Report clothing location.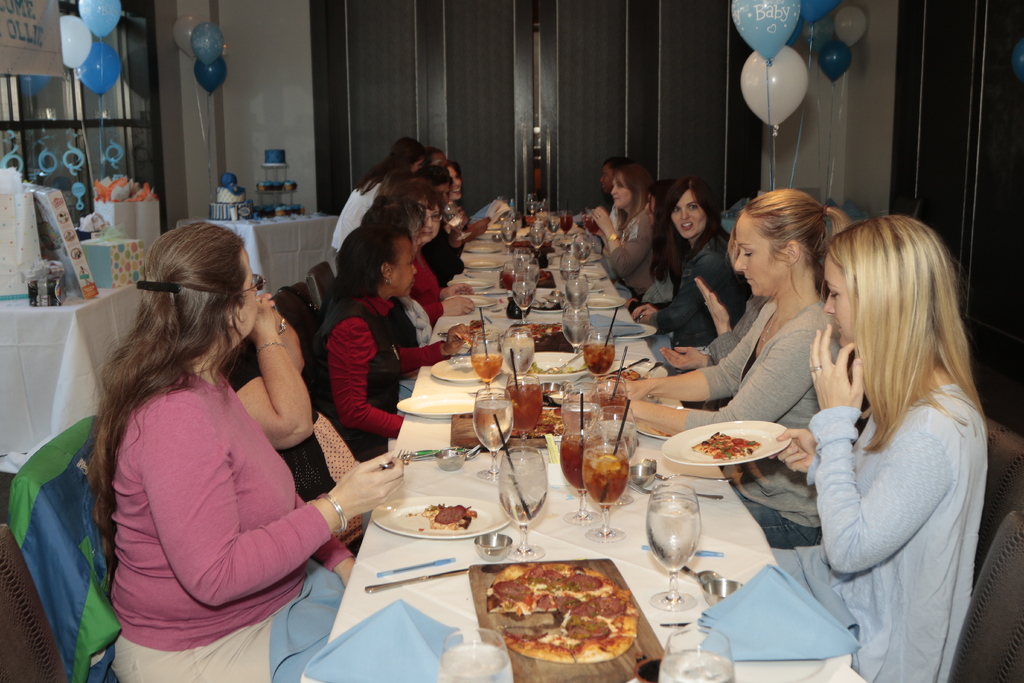
Report: x1=602, y1=205, x2=669, y2=300.
